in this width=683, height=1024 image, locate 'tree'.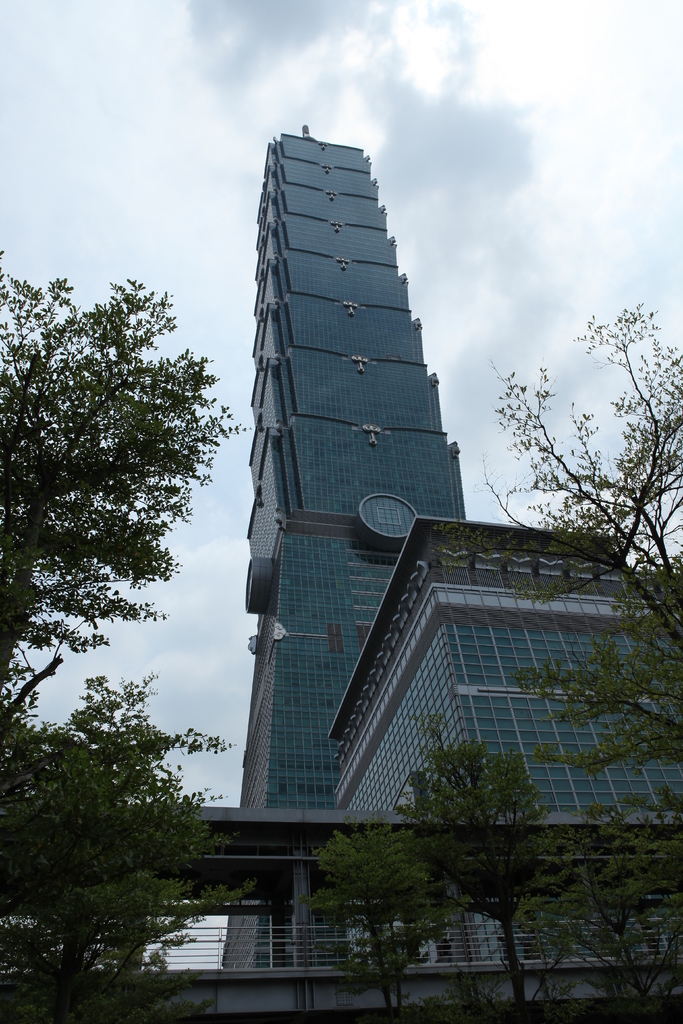
Bounding box: 474, 294, 682, 786.
